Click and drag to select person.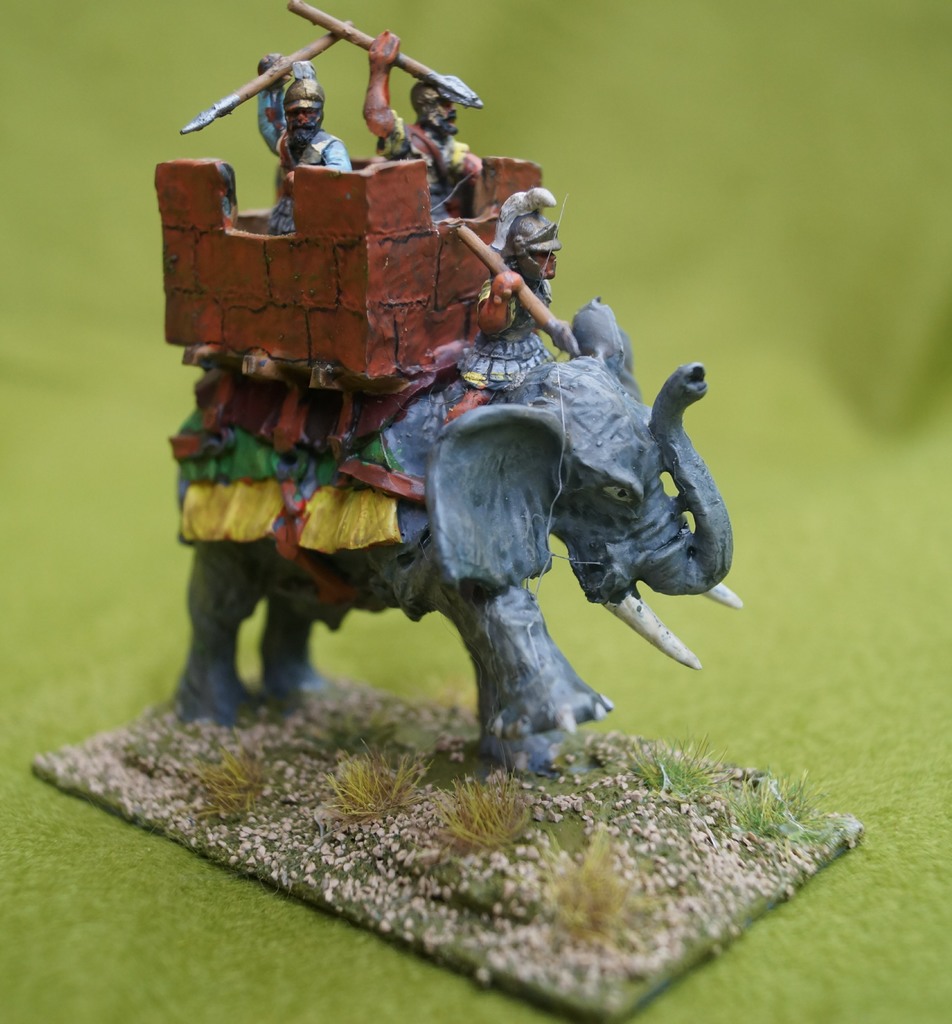
Selection: box=[443, 184, 564, 428].
